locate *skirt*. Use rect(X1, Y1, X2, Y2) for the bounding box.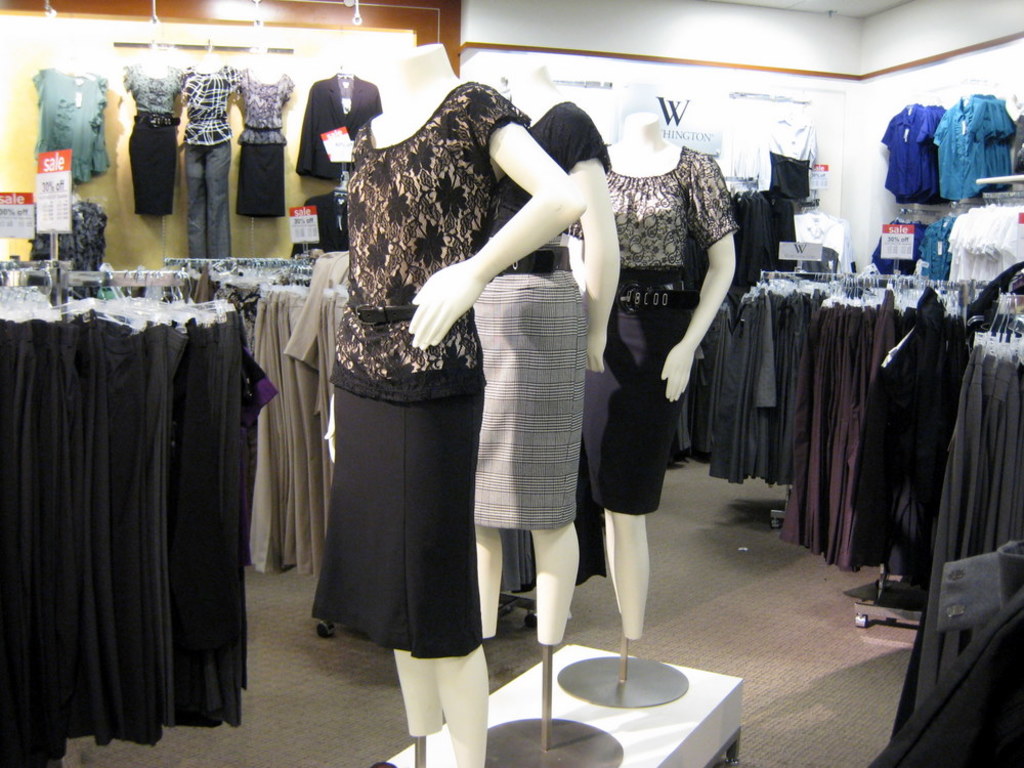
rect(236, 140, 285, 219).
